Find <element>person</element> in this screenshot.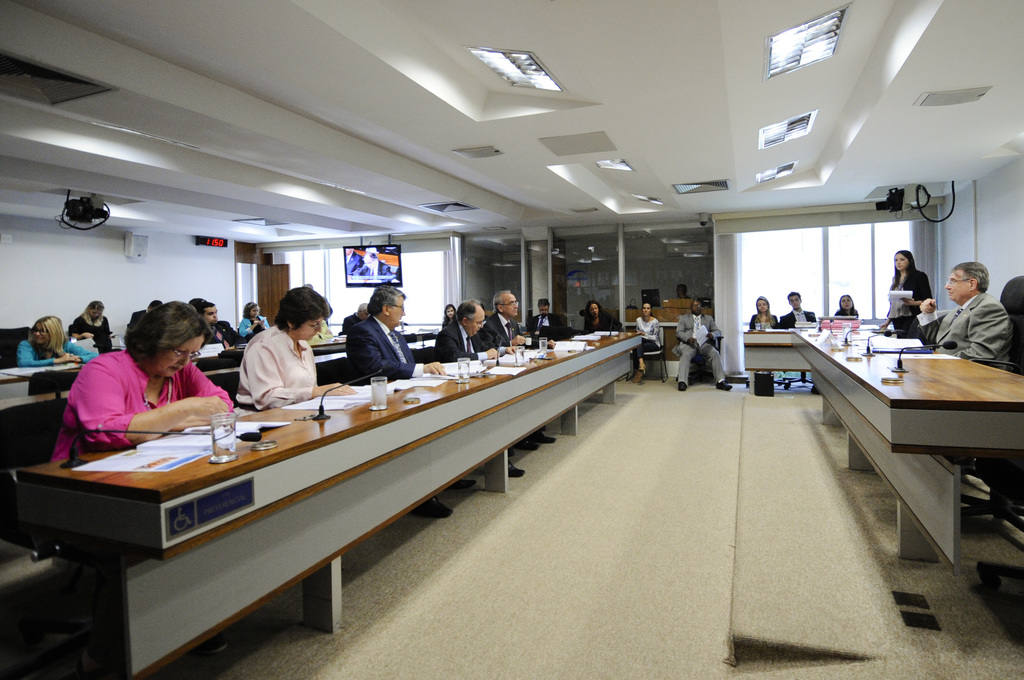
The bounding box for <element>person</element> is locate(934, 254, 1015, 373).
